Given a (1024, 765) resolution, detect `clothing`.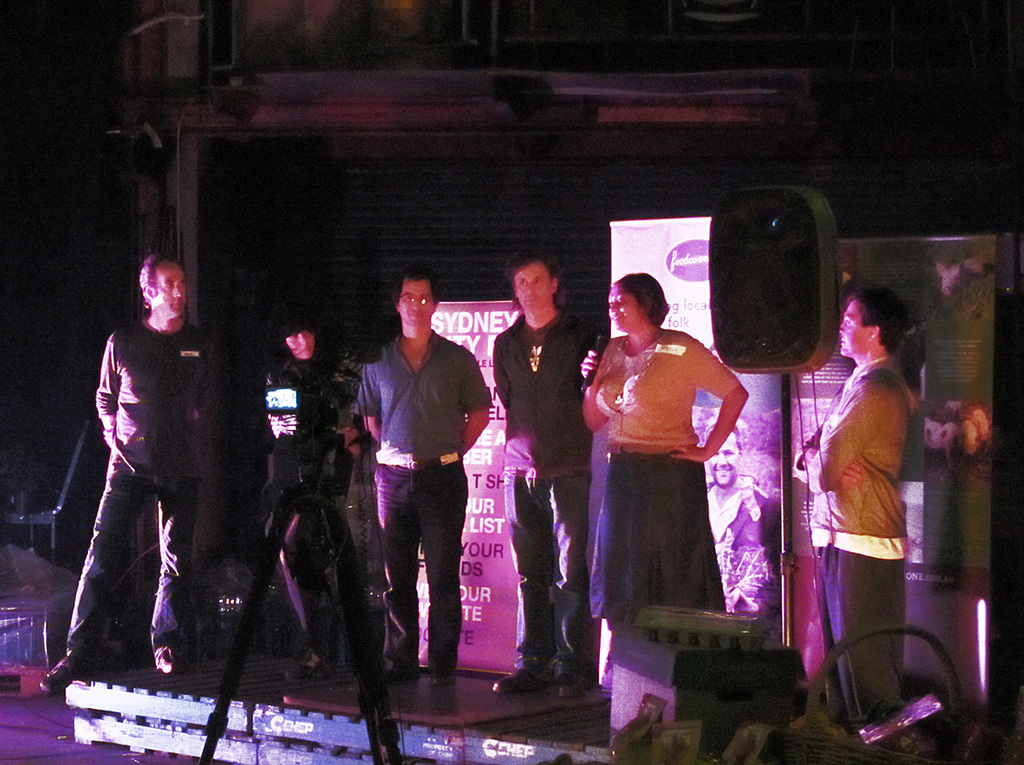
(x1=803, y1=360, x2=907, y2=704).
